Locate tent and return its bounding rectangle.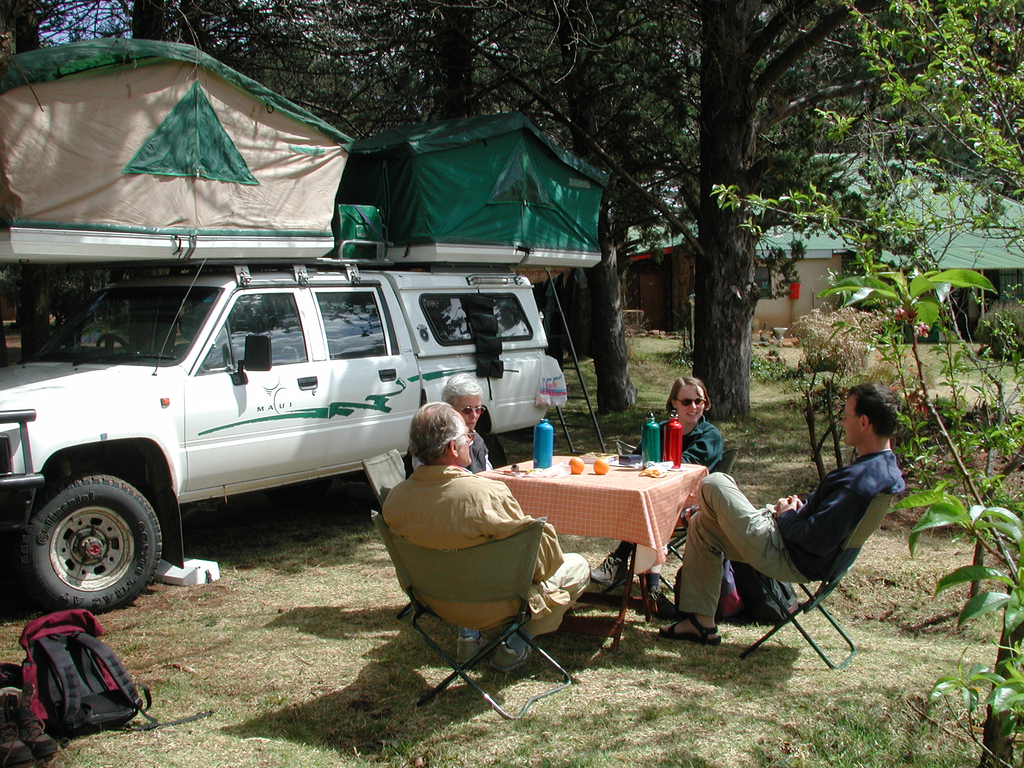
(349,109,613,256).
